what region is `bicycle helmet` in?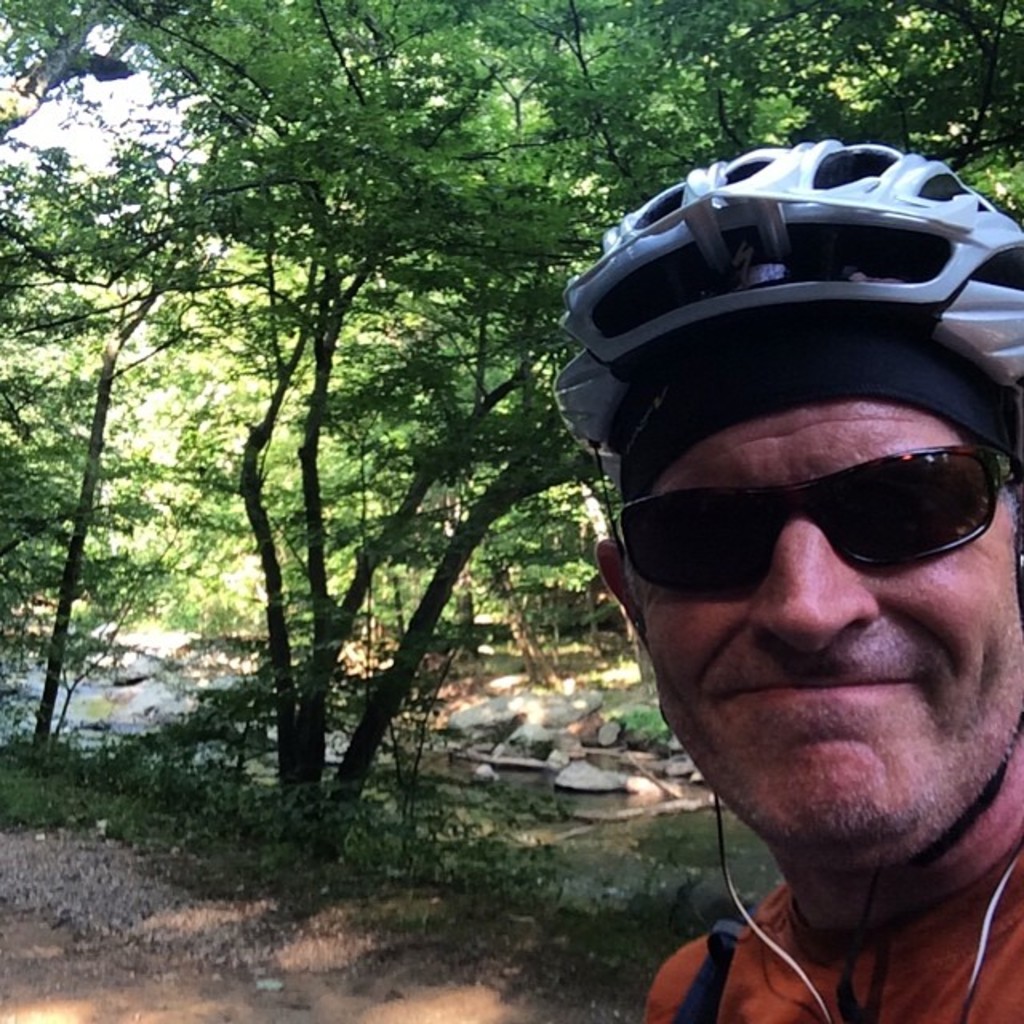
rect(552, 136, 1022, 878).
